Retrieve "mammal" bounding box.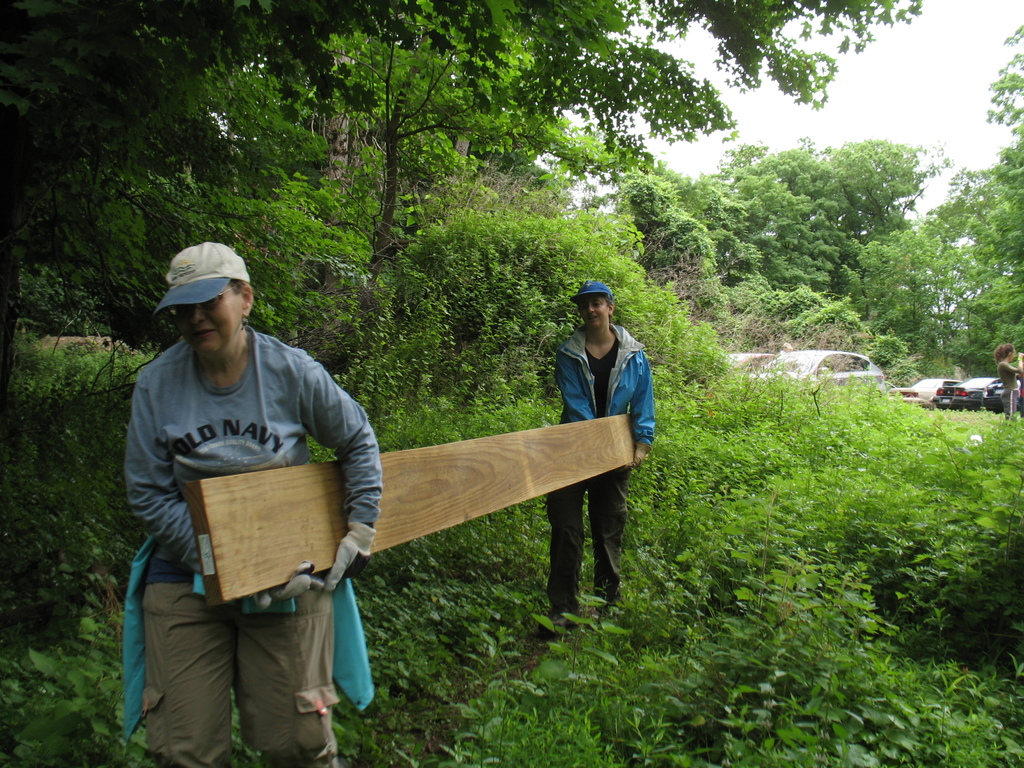
Bounding box: 113/235/392/759.
